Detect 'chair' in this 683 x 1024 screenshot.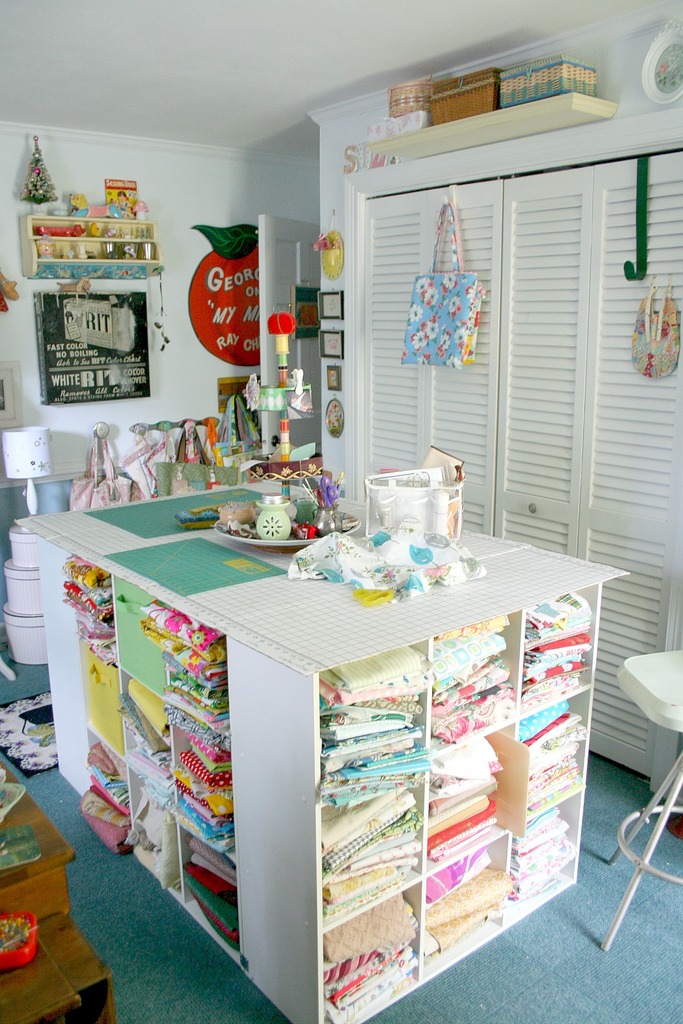
Detection: 601, 647, 682, 945.
